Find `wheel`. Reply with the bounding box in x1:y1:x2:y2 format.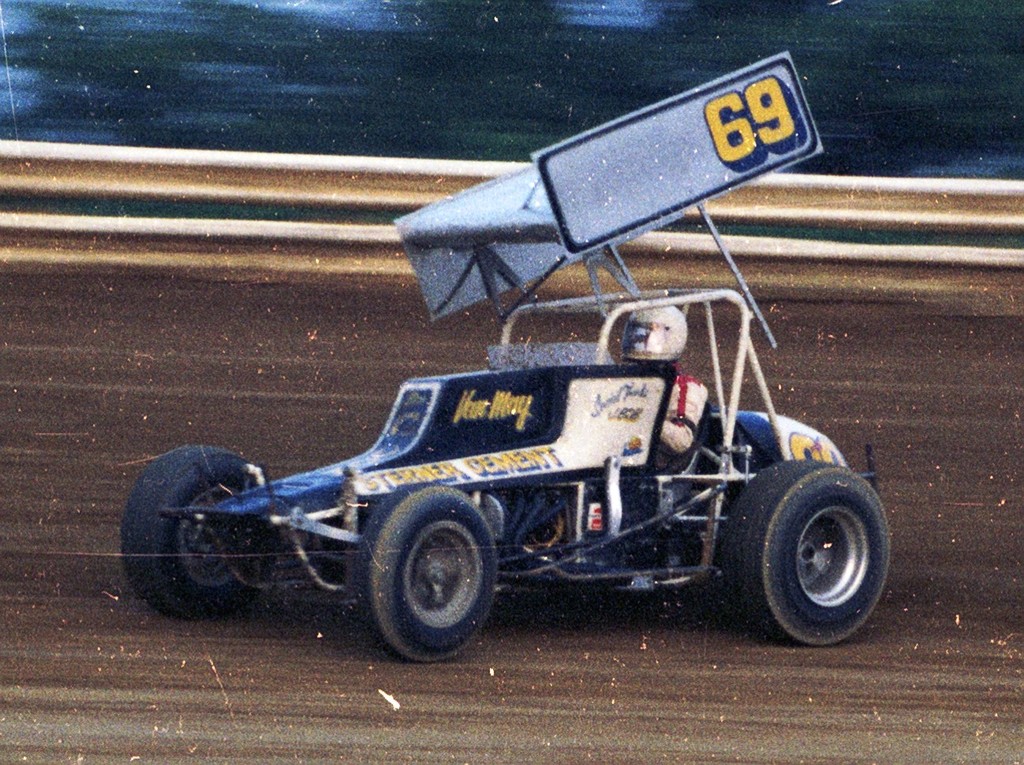
722:459:891:645.
